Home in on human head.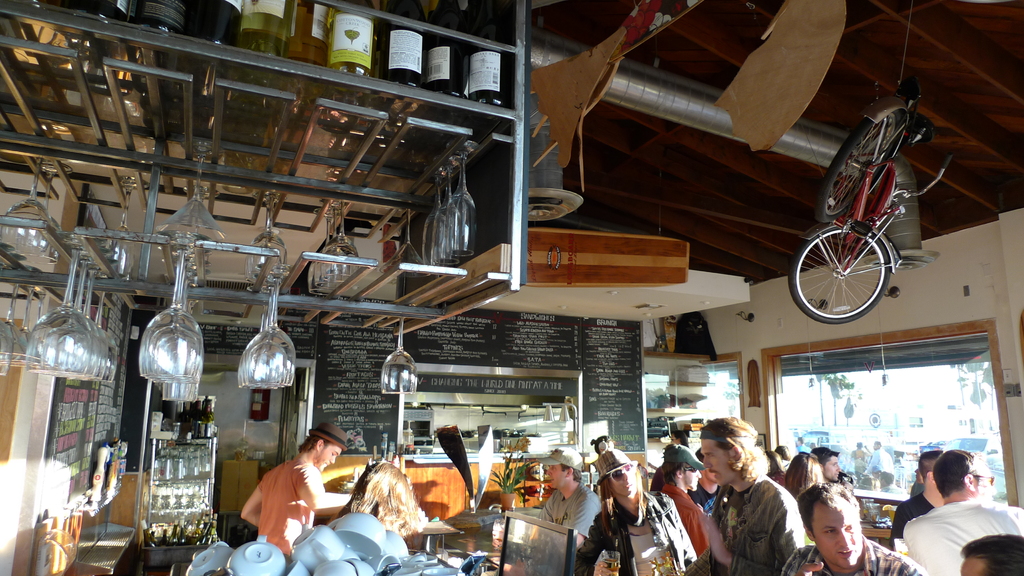
Homed in at locate(814, 445, 838, 482).
